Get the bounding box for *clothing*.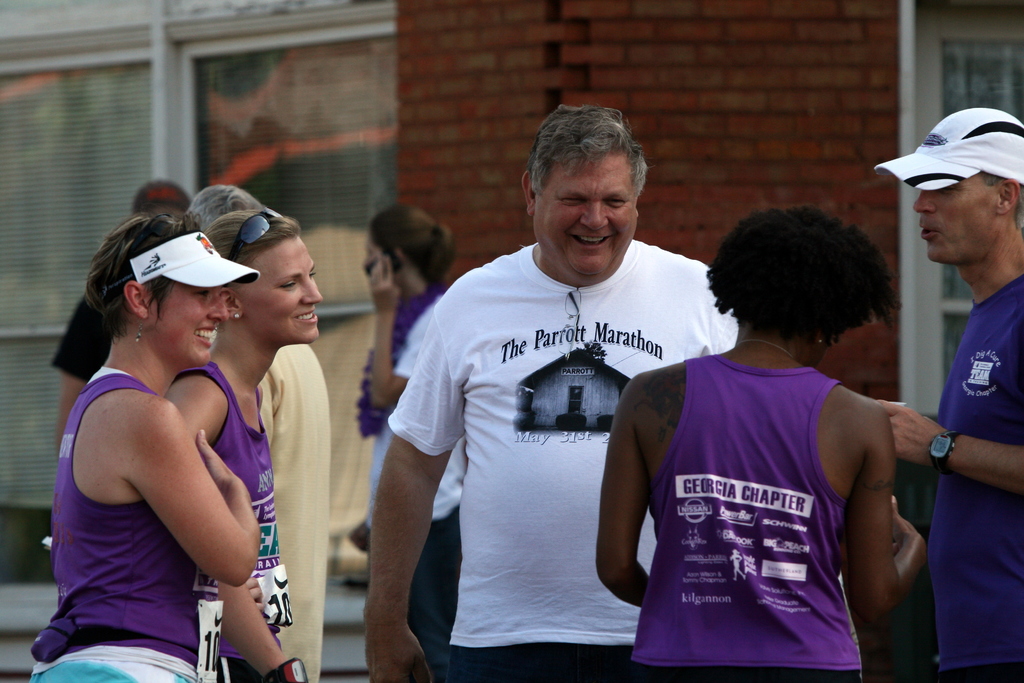
<region>389, 240, 733, 671</region>.
